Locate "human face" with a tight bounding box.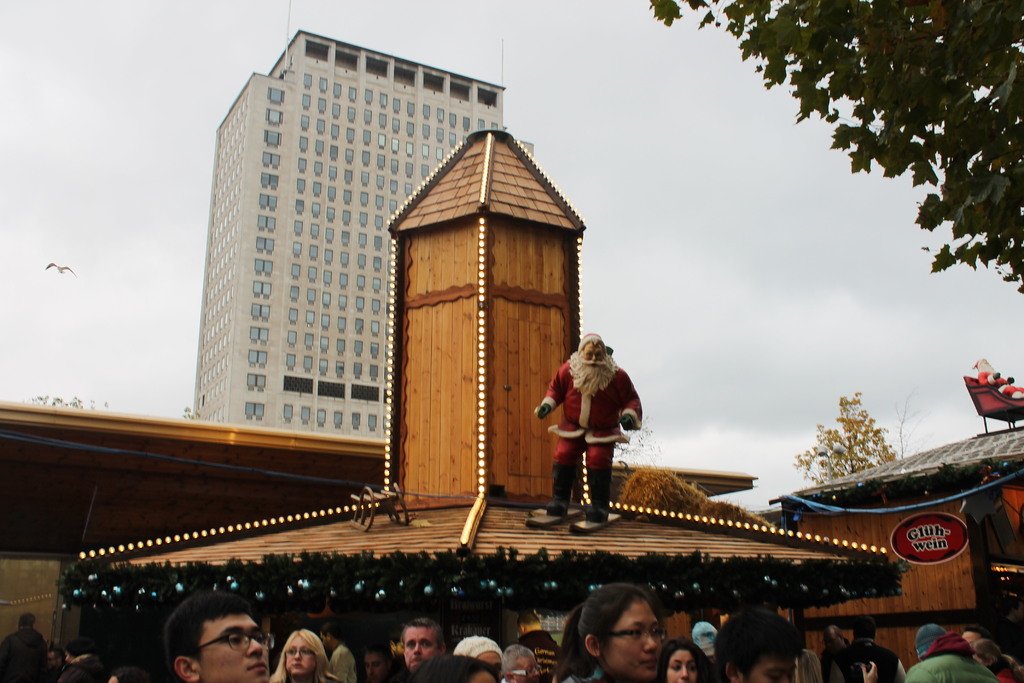
rect(666, 651, 700, 682).
